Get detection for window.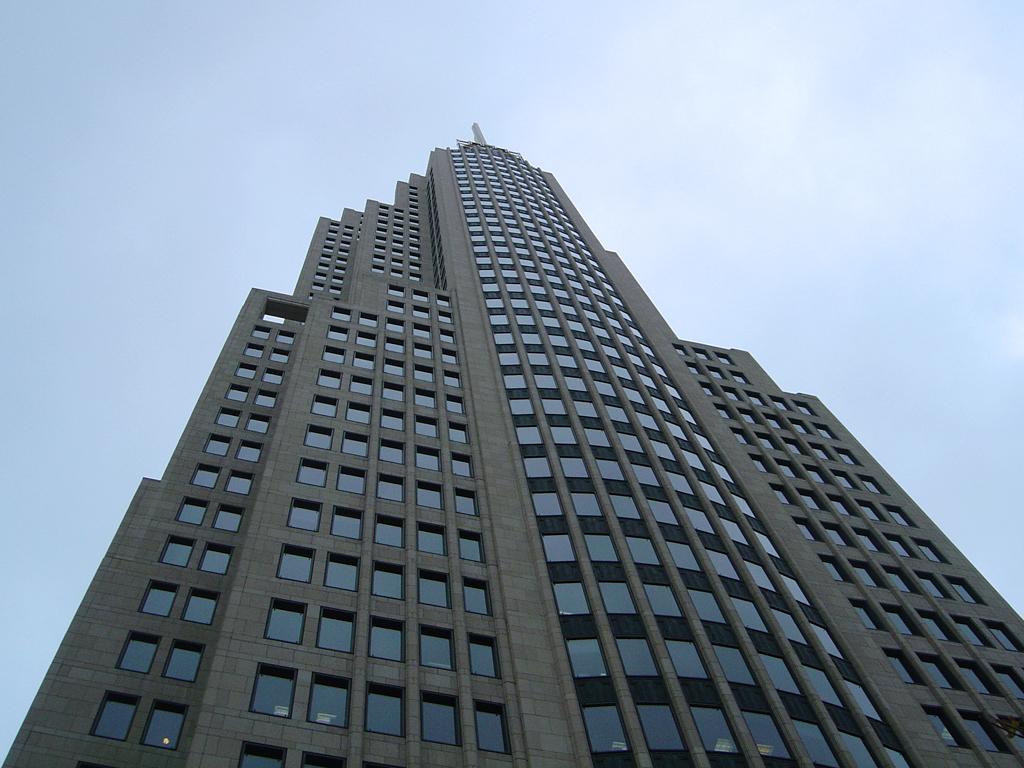
Detection: x1=734, y1=720, x2=779, y2=761.
